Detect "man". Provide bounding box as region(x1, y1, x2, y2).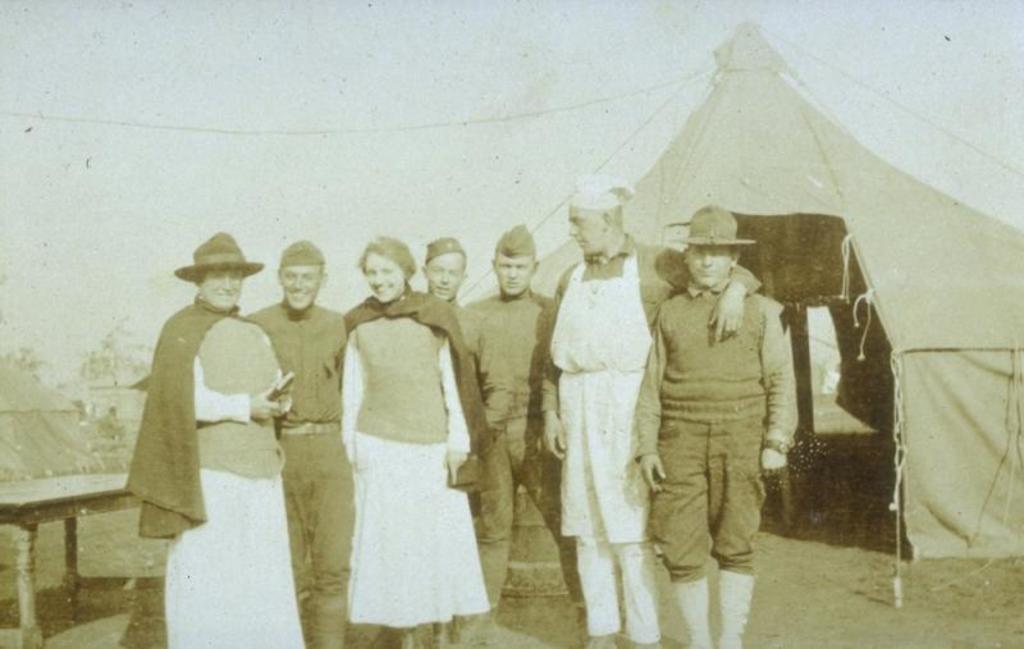
region(248, 241, 349, 648).
